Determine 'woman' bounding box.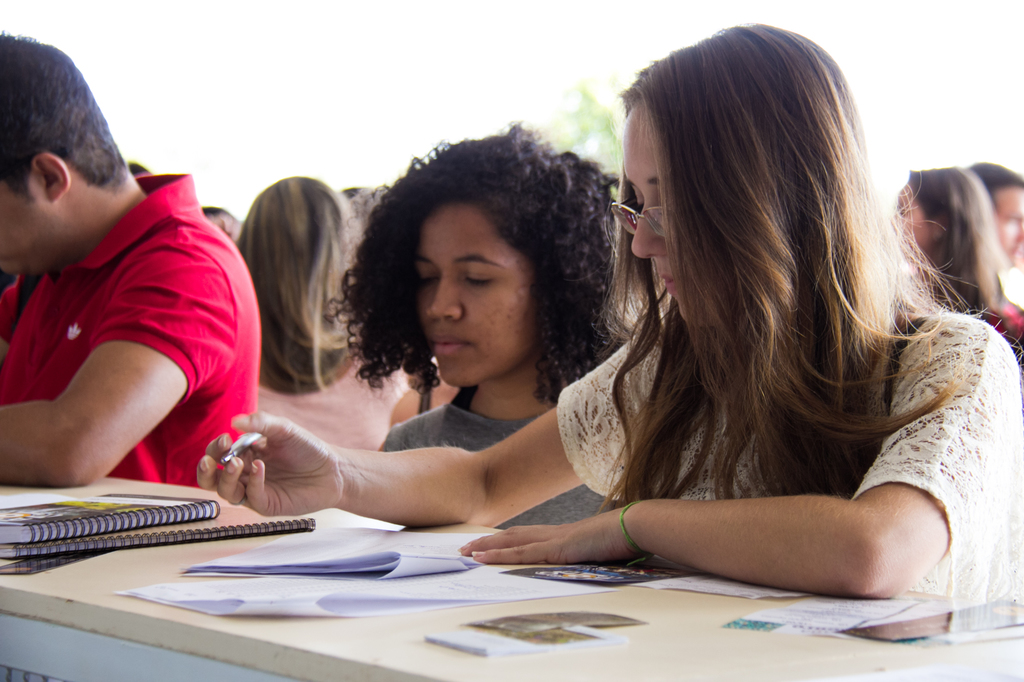
Determined: 882/173/1023/372.
